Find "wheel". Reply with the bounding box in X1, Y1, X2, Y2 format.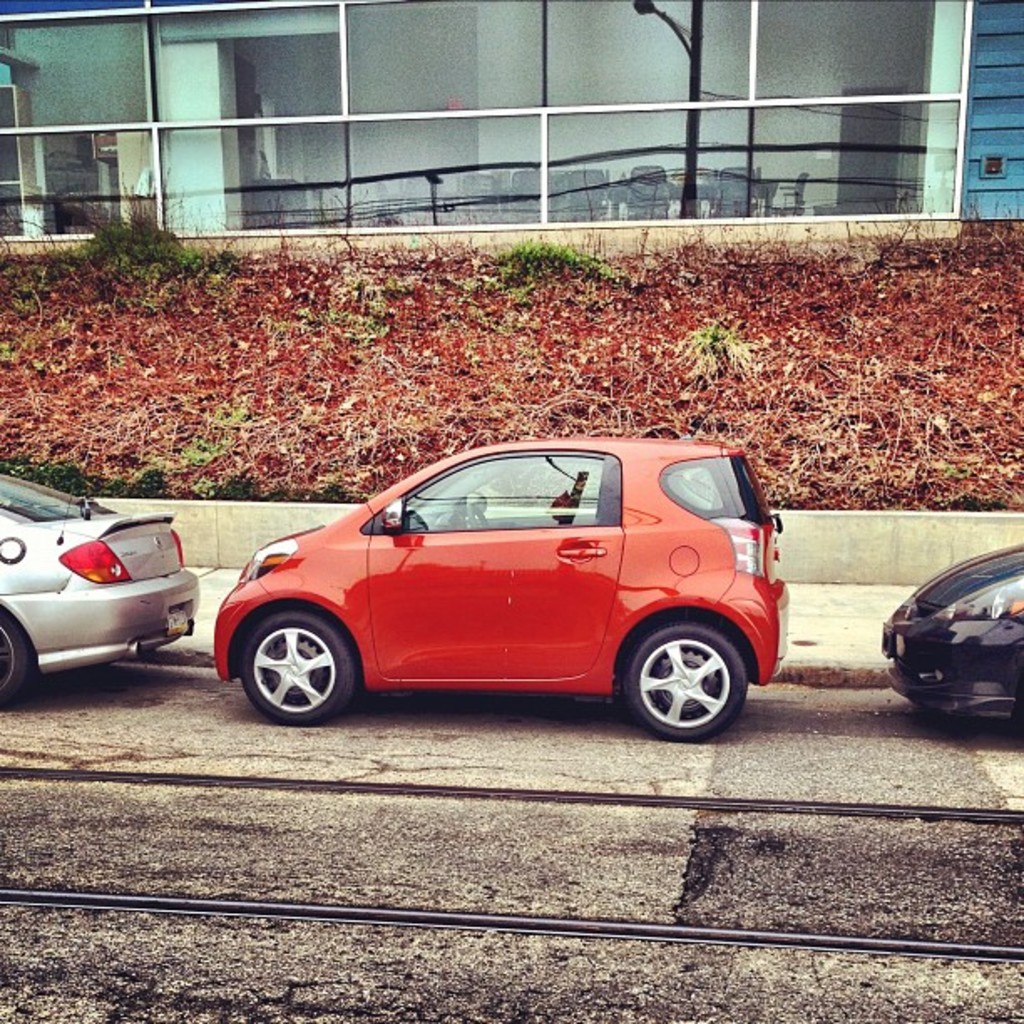
236, 612, 361, 726.
